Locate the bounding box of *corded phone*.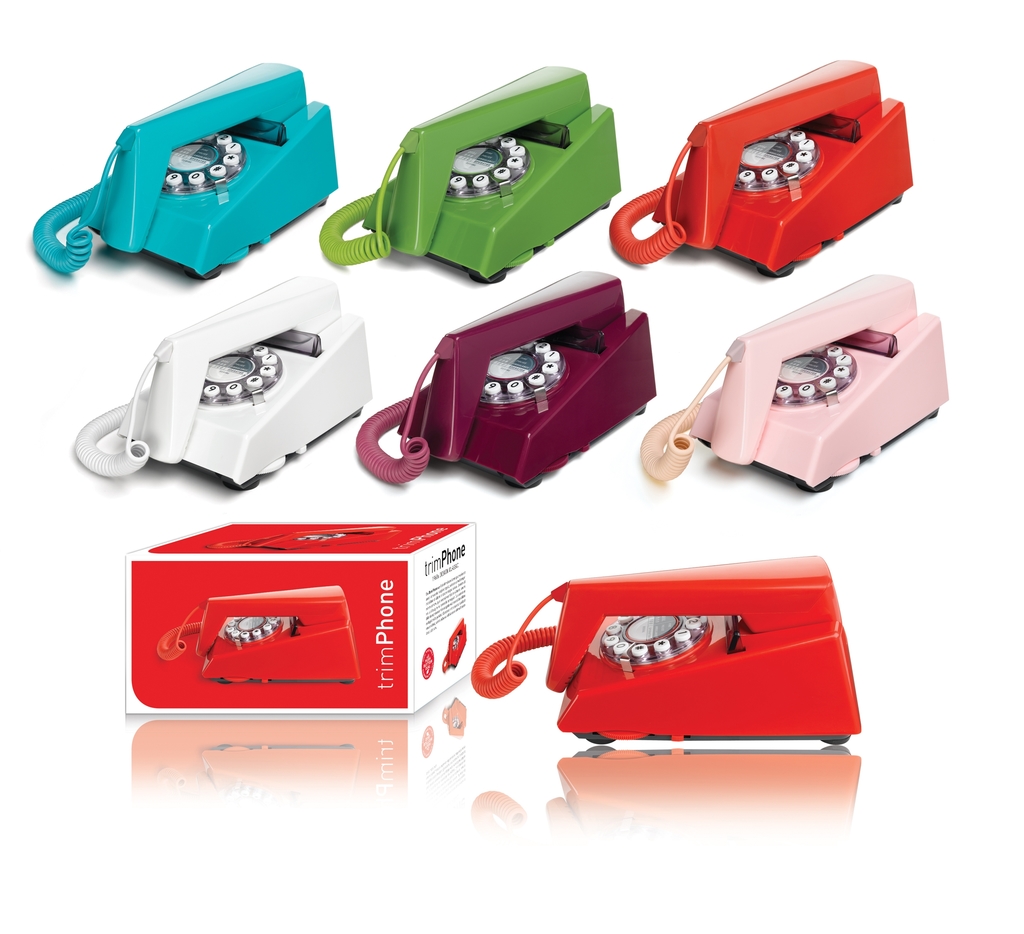
Bounding box: 90:291:396:478.
